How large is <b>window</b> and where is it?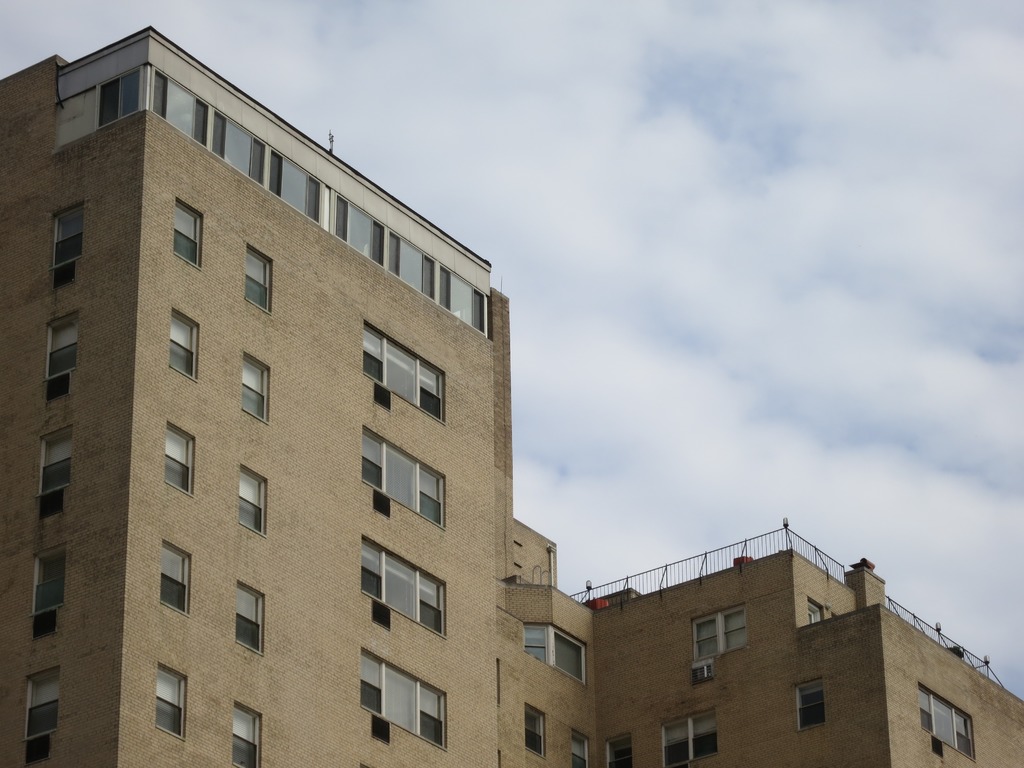
Bounding box: box=[662, 710, 717, 767].
